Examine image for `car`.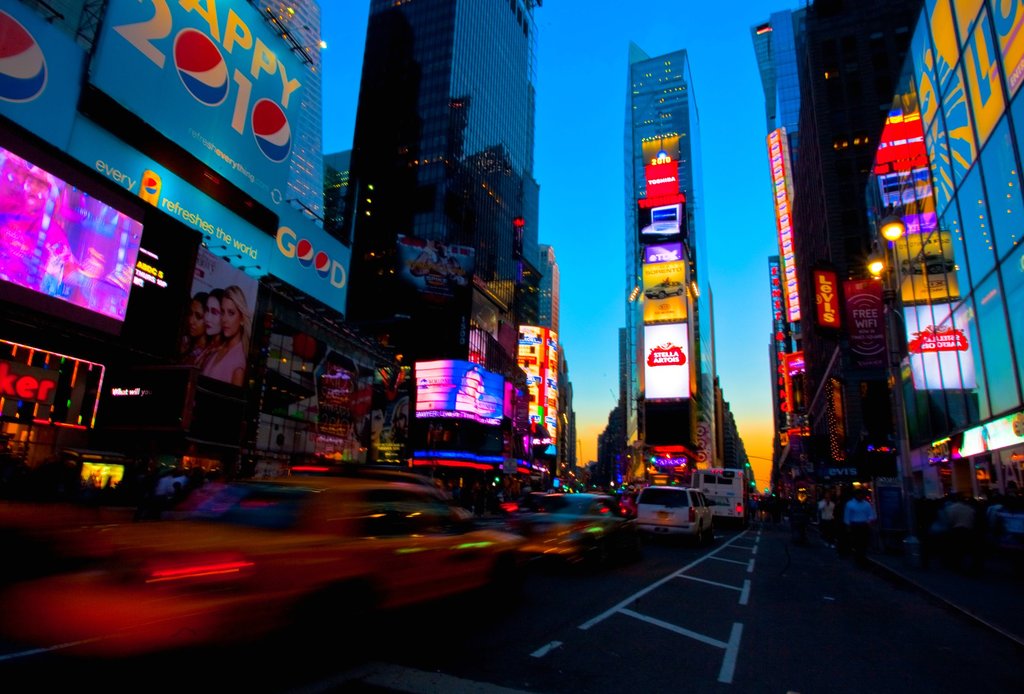
Examination result: (120, 462, 519, 651).
